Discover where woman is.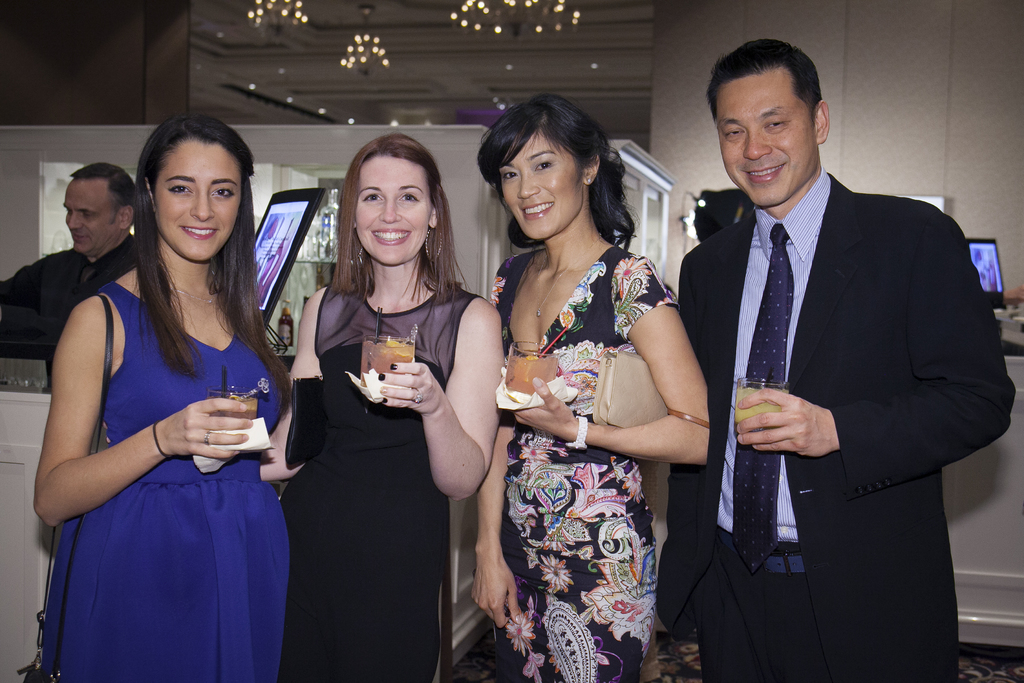
Discovered at bbox(31, 110, 288, 682).
